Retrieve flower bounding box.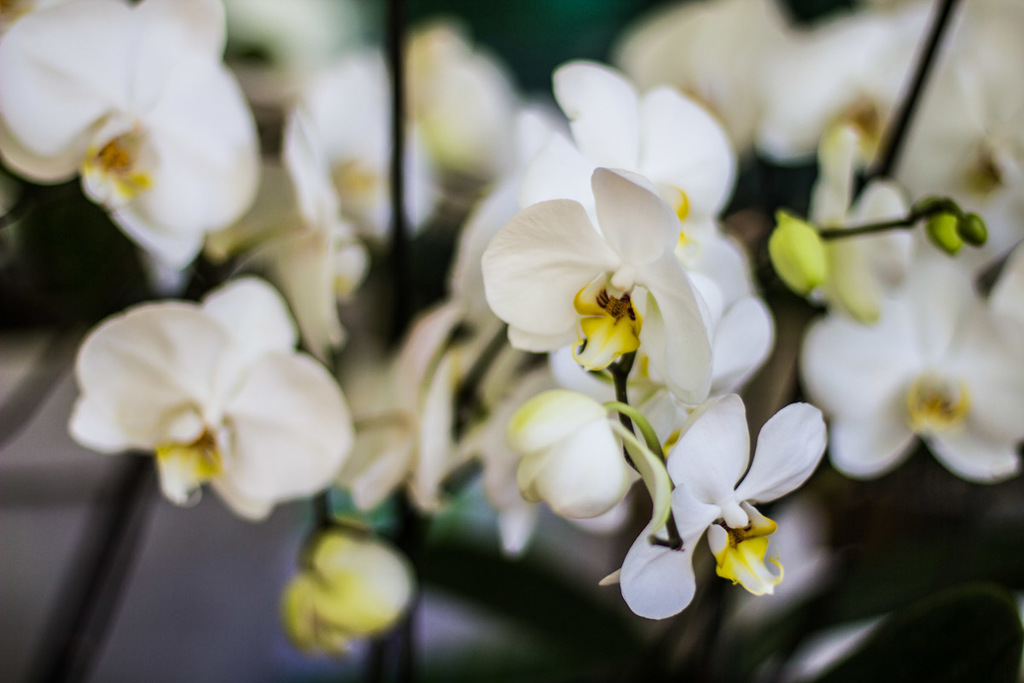
Bounding box: 625:381:829:616.
